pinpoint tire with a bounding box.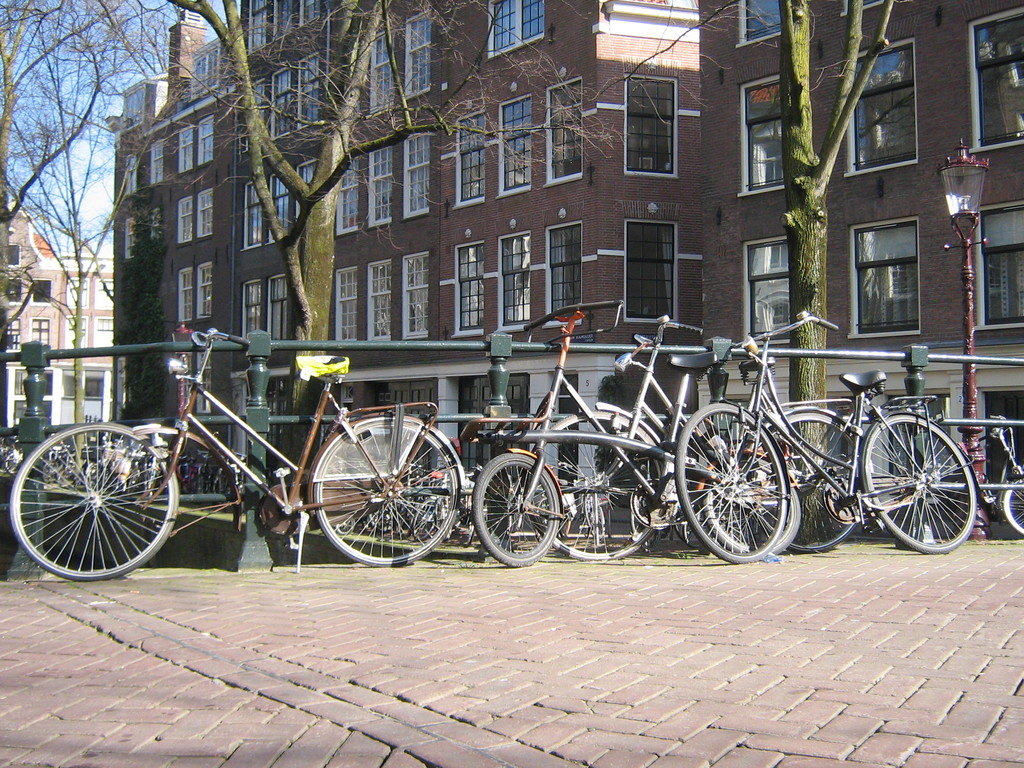
412,499,436,542.
